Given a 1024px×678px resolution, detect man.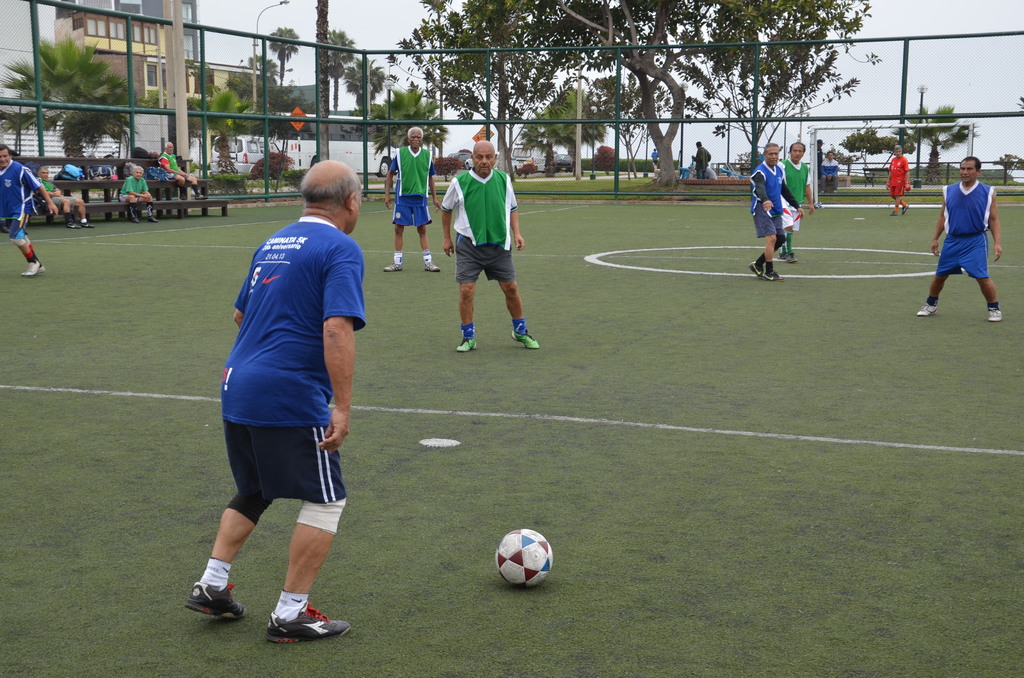
<bbox>31, 167, 97, 236</bbox>.
